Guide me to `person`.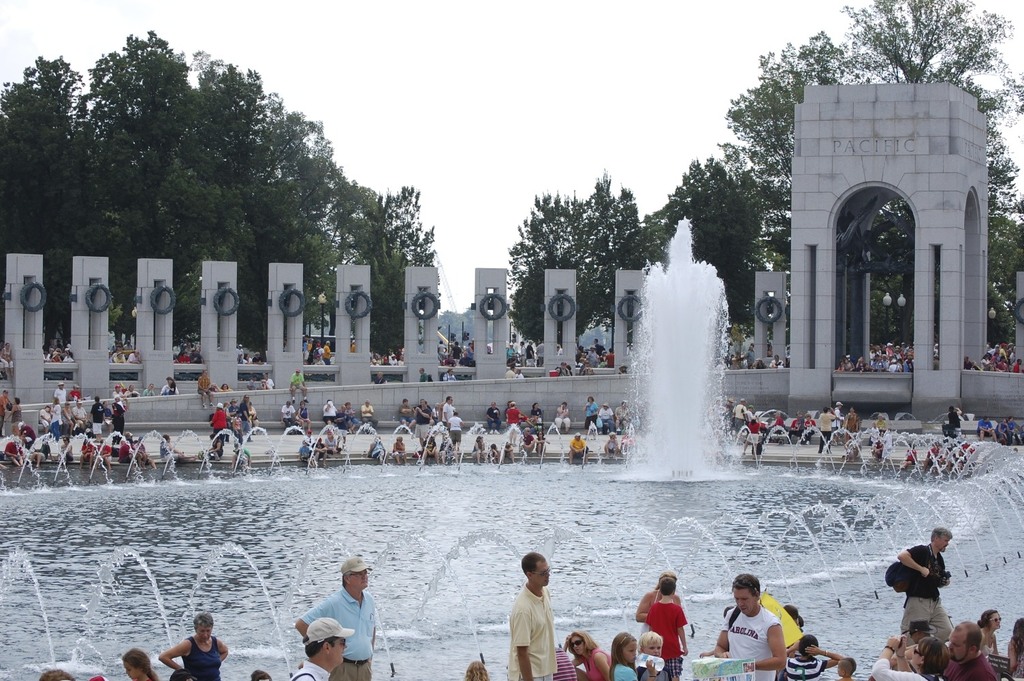
Guidance: region(633, 629, 663, 679).
